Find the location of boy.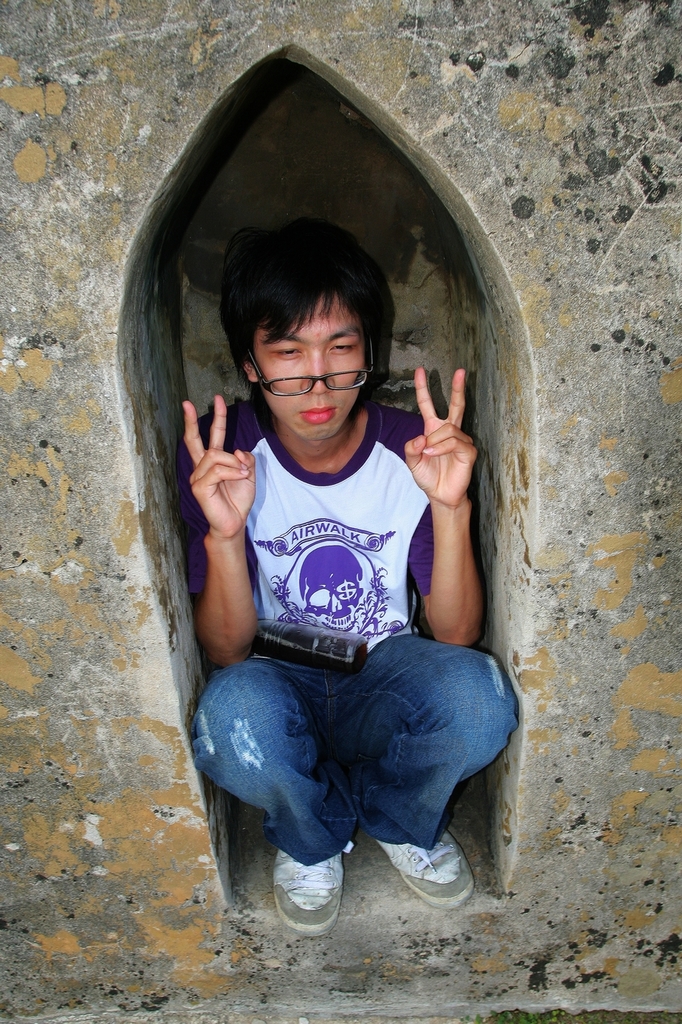
Location: box=[174, 212, 457, 609].
